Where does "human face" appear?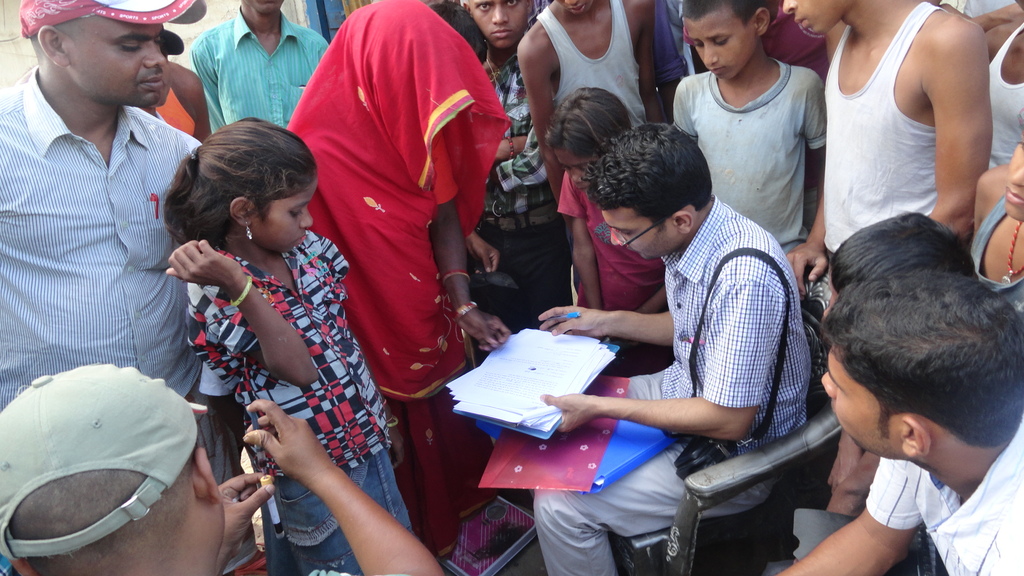
Appears at locate(824, 344, 899, 456).
